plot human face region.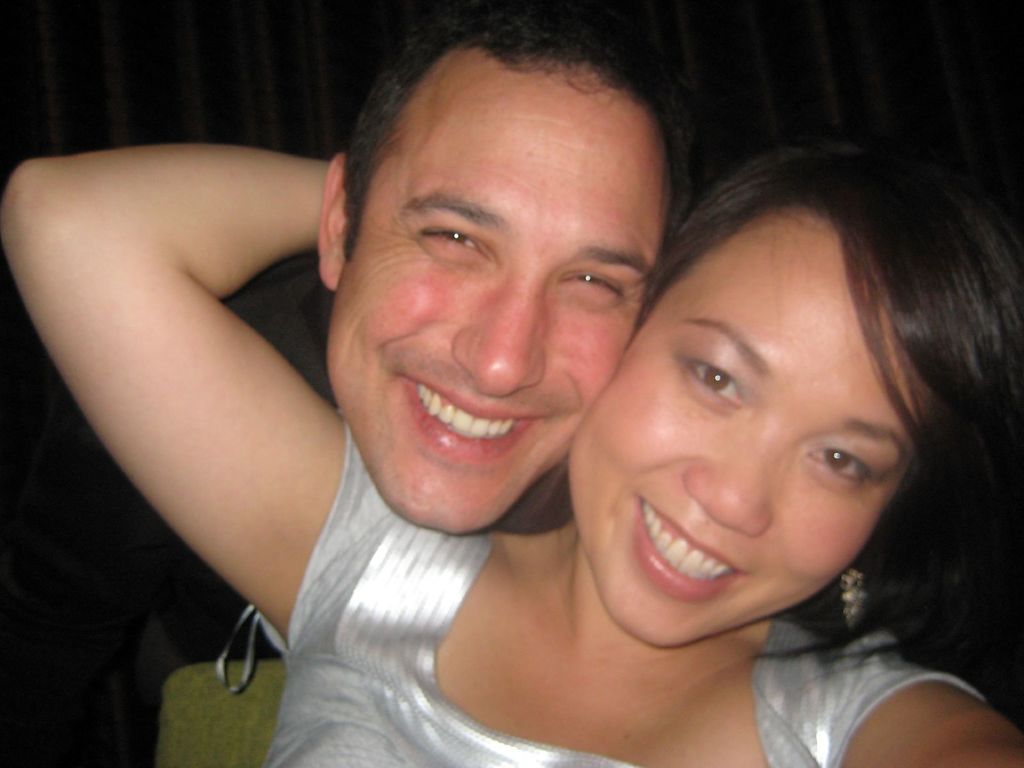
Plotted at {"x1": 570, "y1": 204, "x2": 930, "y2": 644}.
